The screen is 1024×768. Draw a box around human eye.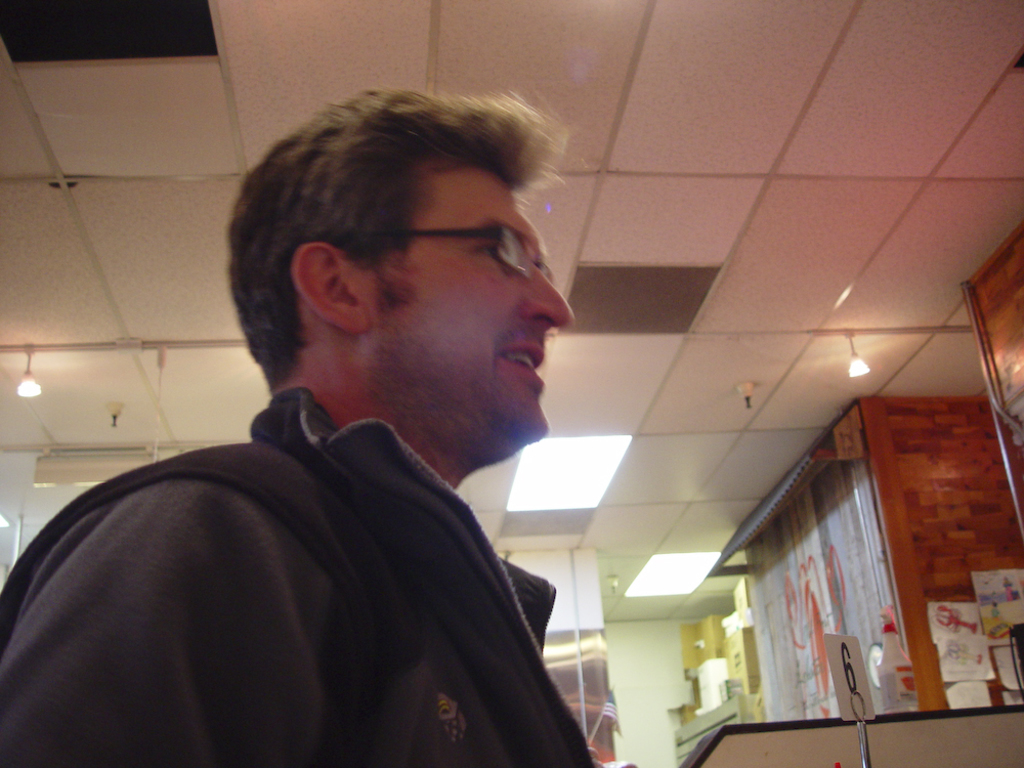
475:240:513:266.
